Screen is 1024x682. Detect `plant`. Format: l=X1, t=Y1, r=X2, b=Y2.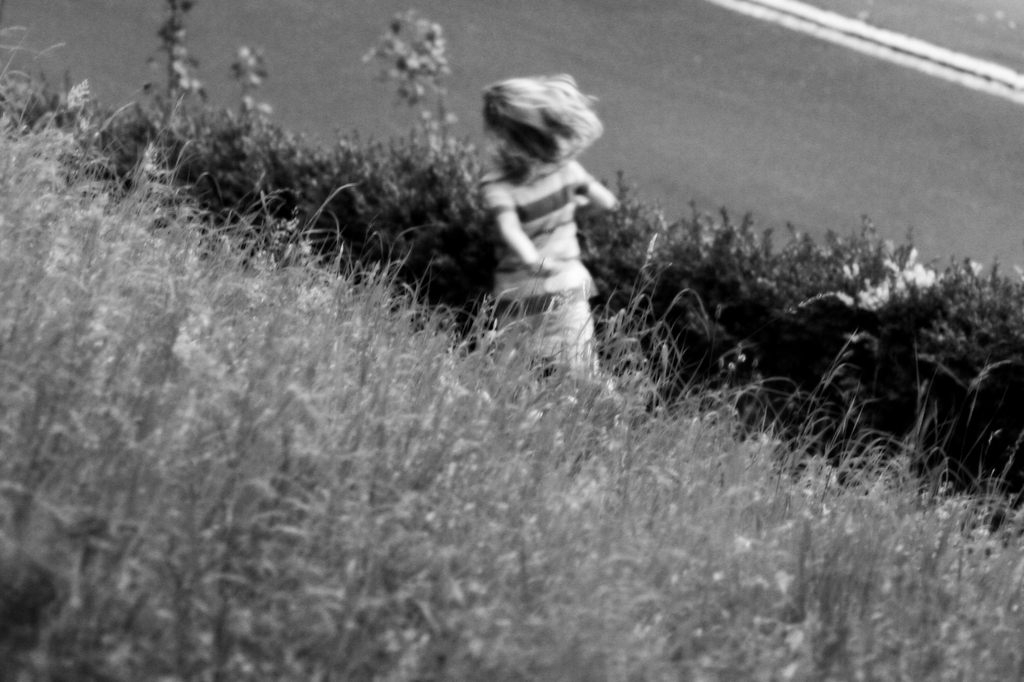
l=222, t=42, r=282, b=120.
